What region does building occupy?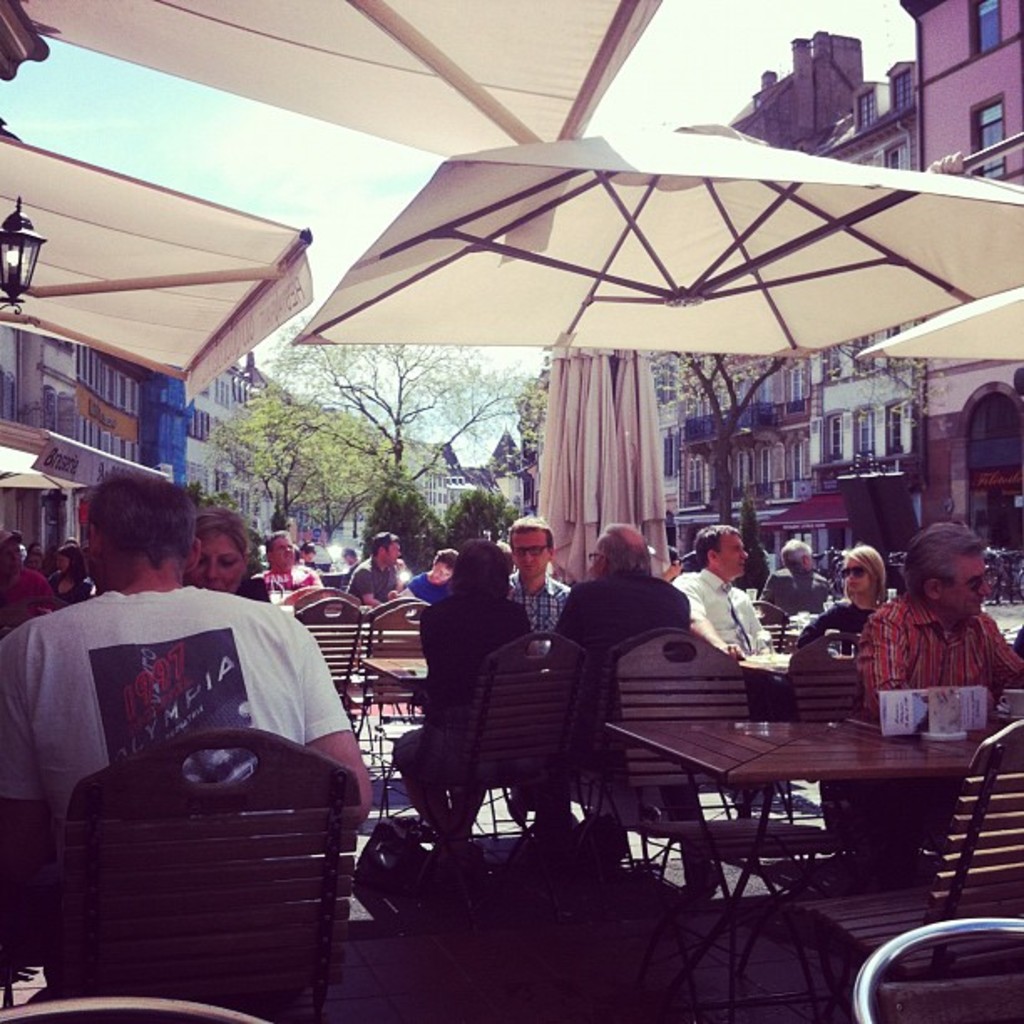
region(671, 30, 860, 550).
